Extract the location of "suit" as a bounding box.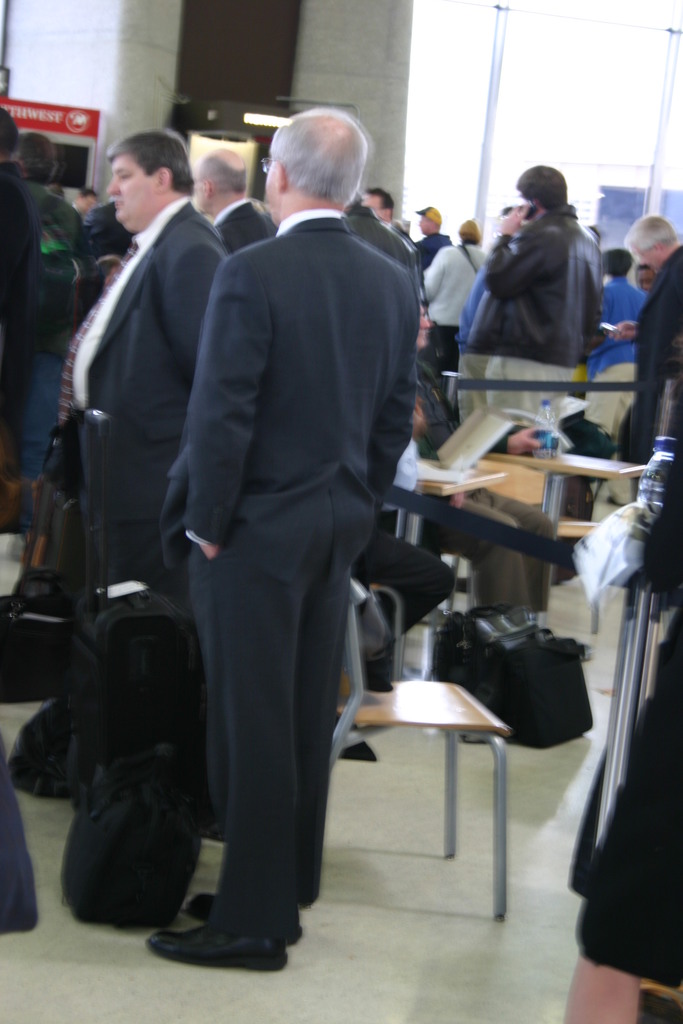
rect(213, 202, 281, 256).
